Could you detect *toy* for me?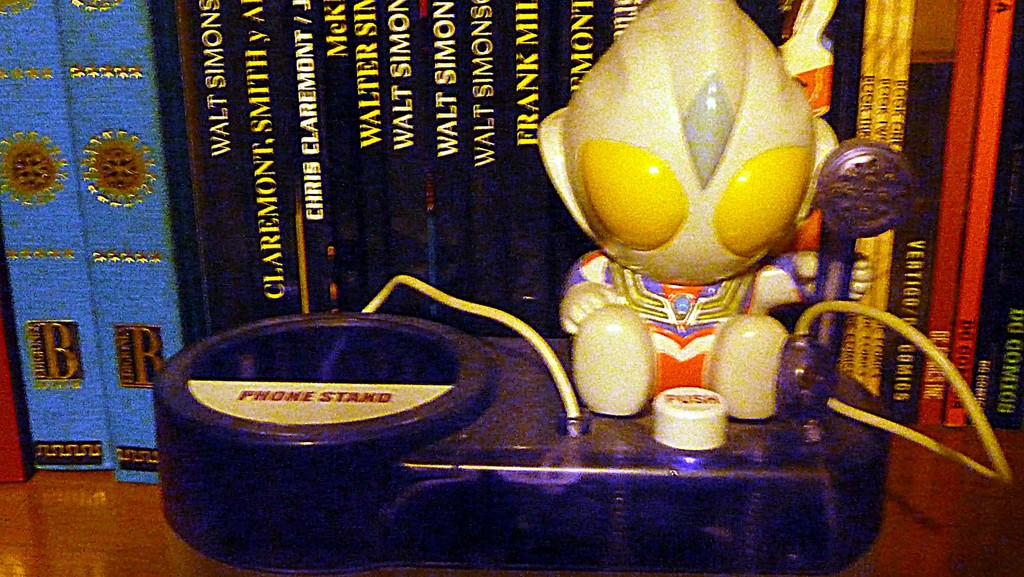
Detection result: box=[157, 131, 1023, 576].
